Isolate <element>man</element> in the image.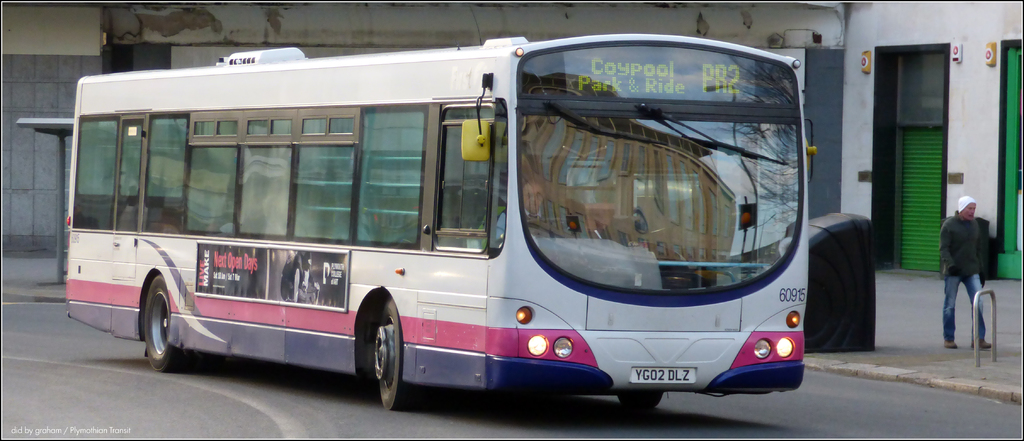
Isolated region: x1=940 y1=194 x2=993 y2=349.
